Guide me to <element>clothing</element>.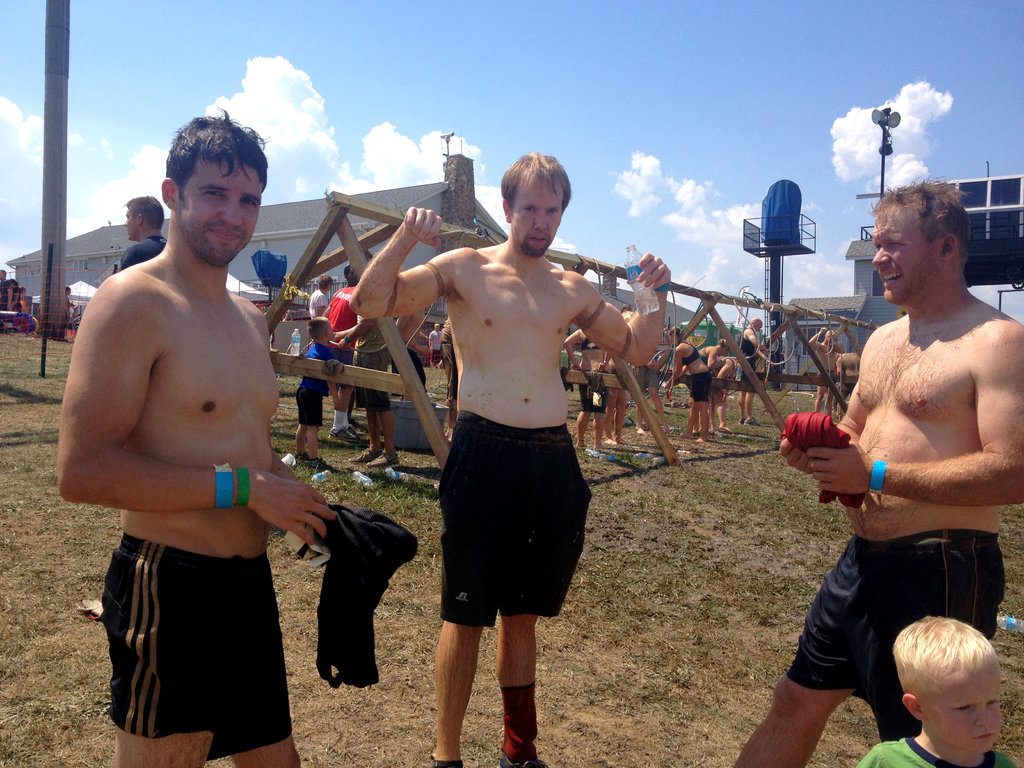
Guidance: crop(849, 737, 1019, 767).
